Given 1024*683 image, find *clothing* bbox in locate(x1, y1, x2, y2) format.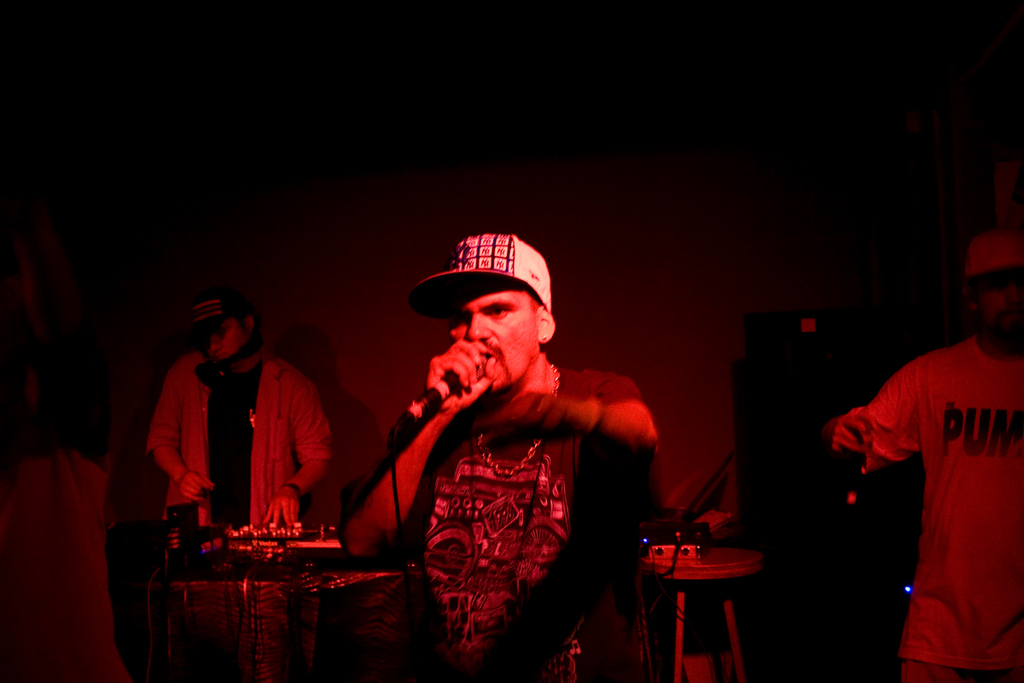
locate(0, 450, 137, 682).
